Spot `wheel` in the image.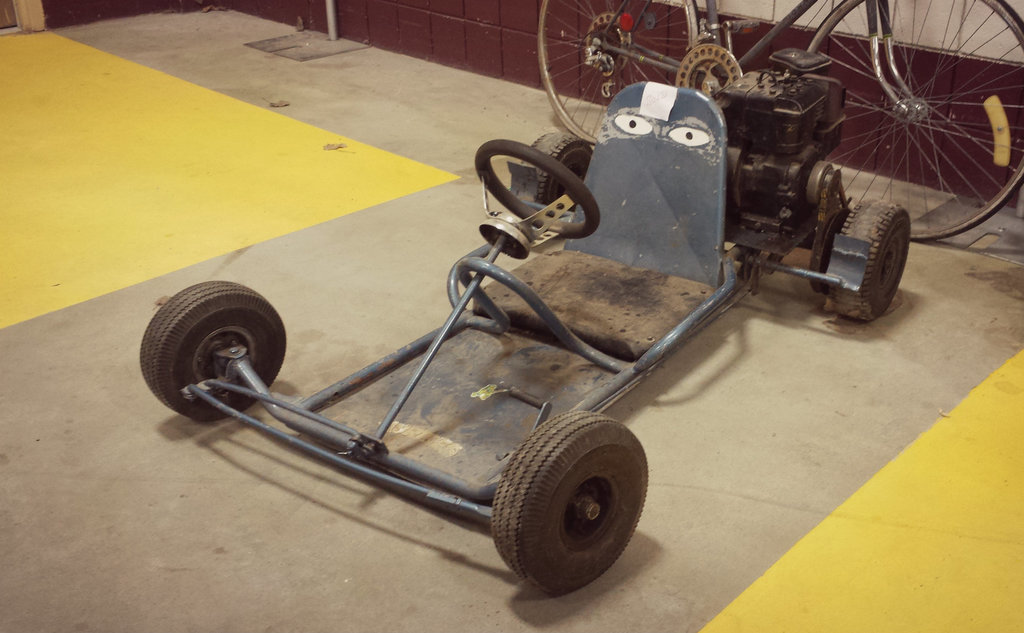
`wheel` found at <region>829, 193, 913, 330</region>.
